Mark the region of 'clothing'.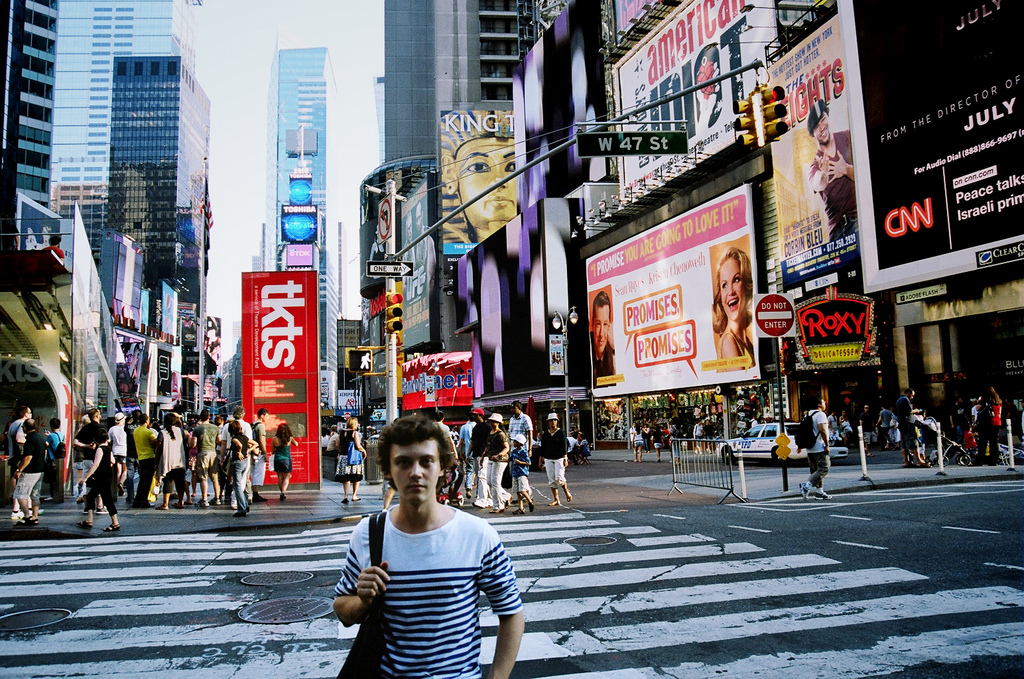
Region: x1=808, y1=130, x2=860, y2=241.
